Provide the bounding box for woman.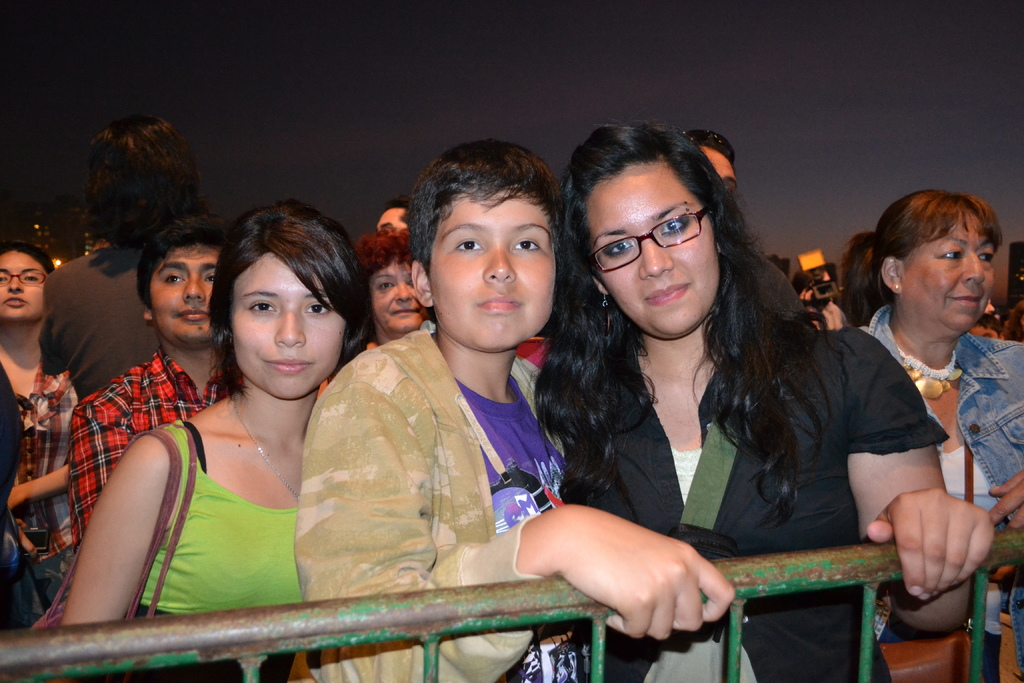
x1=528, y1=126, x2=989, y2=682.
